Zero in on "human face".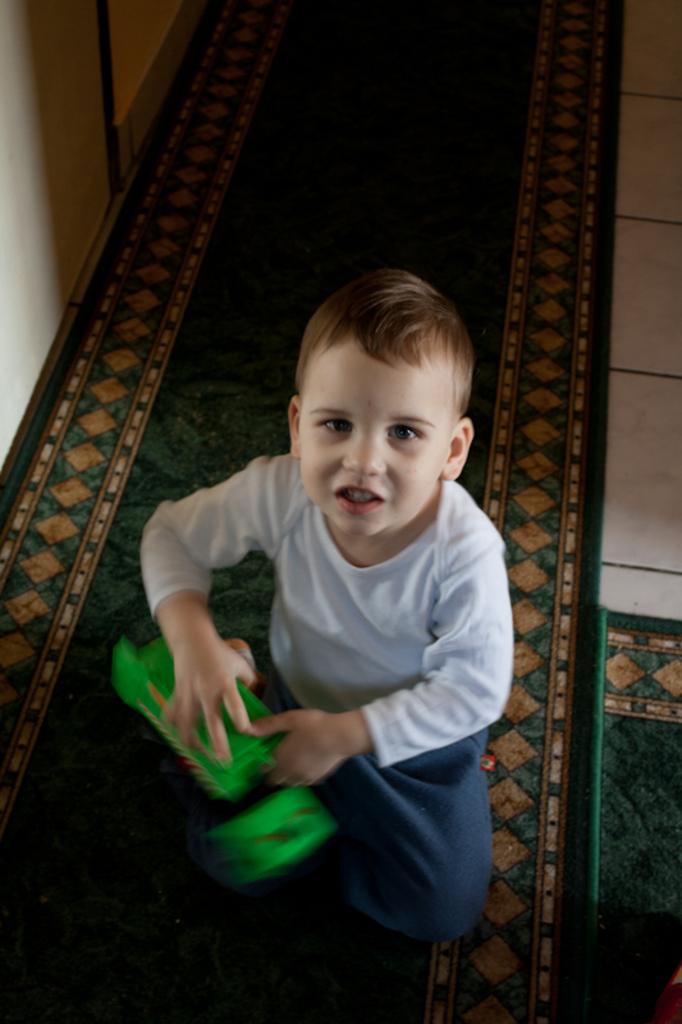
Zeroed in: [290,334,462,540].
